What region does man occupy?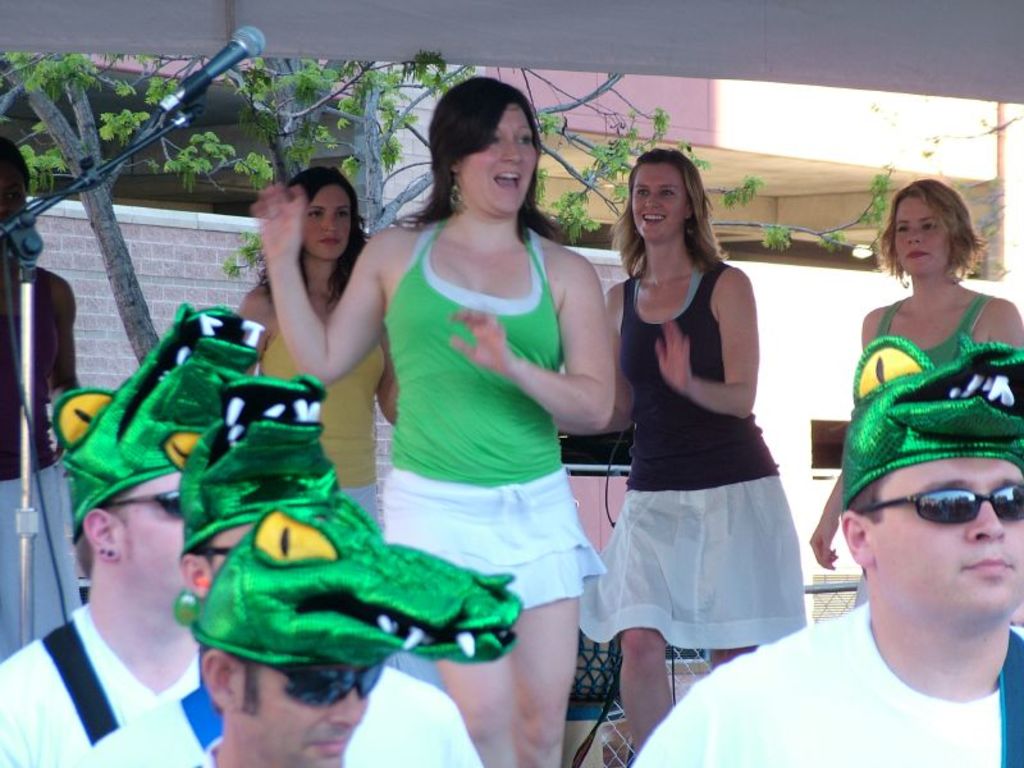
box(632, 330, 1023, 767).
